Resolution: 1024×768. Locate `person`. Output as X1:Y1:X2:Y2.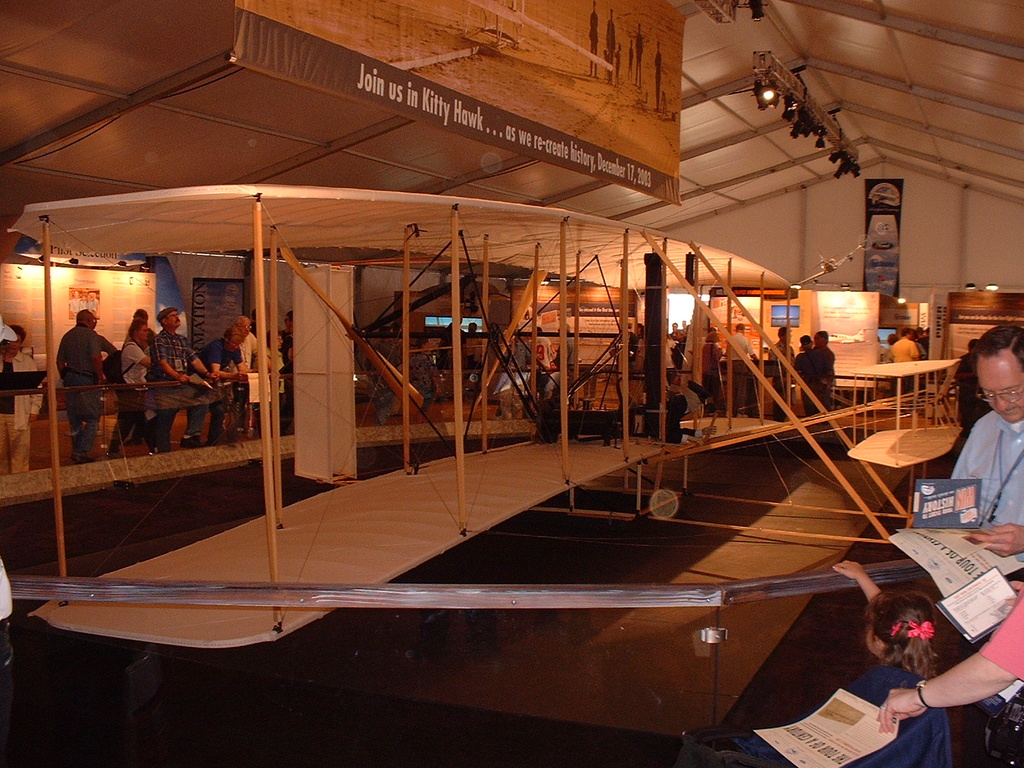
955:339:995:431.
